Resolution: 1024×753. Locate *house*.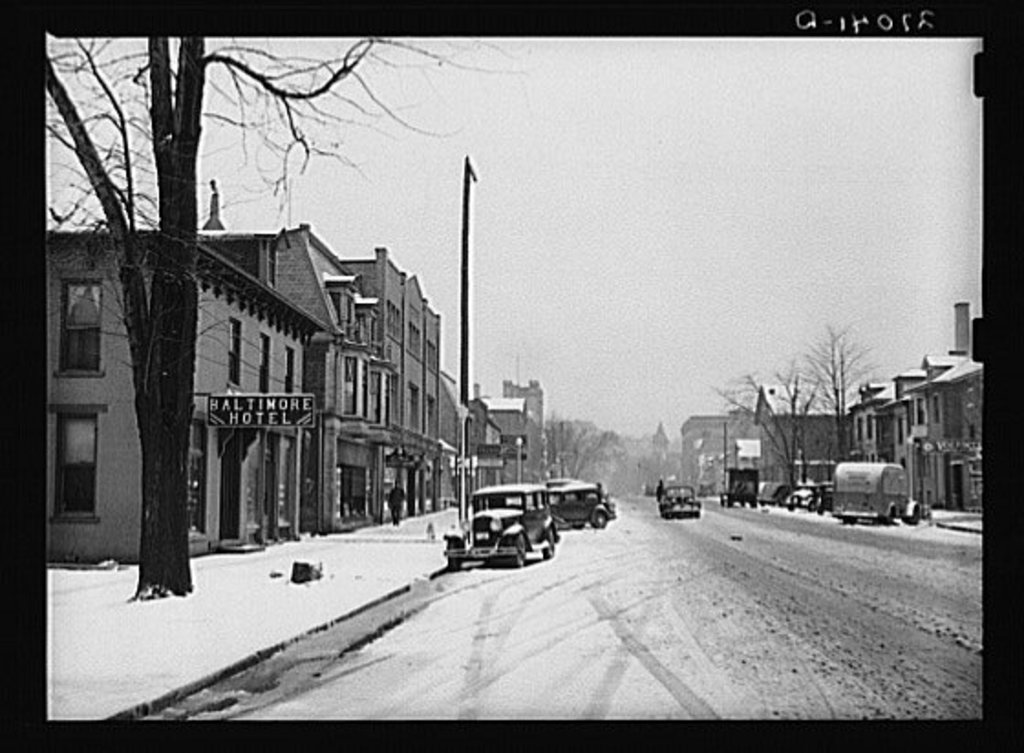
{"left": 91, "top": 126, "right": 536, "bottom": 601}.
